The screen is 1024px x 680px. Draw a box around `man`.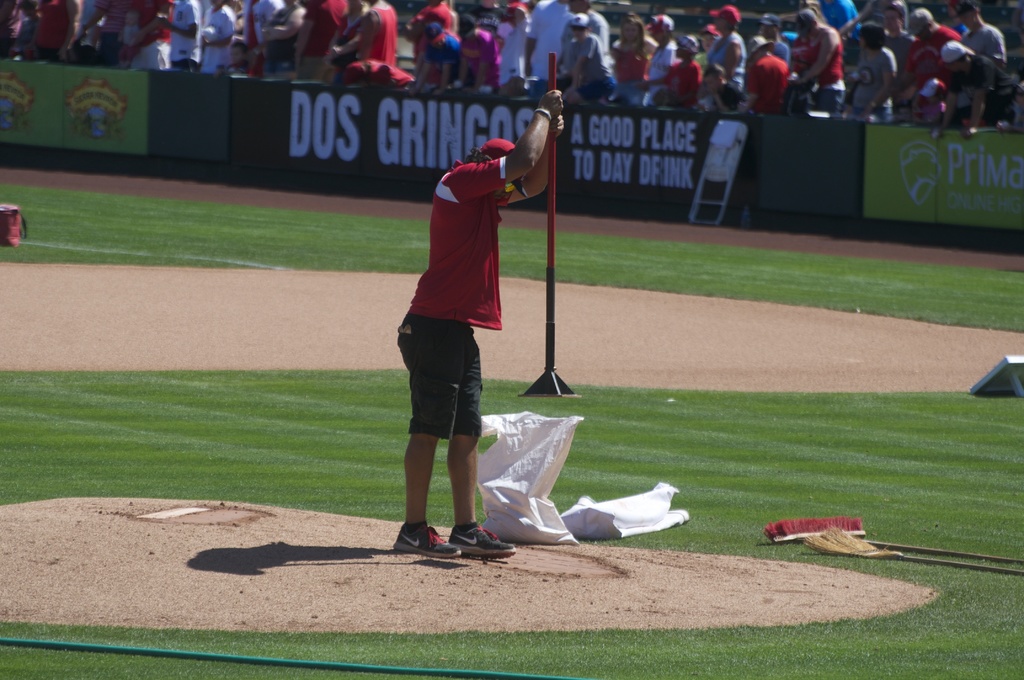
select_region(559, 16, 618, 102).
